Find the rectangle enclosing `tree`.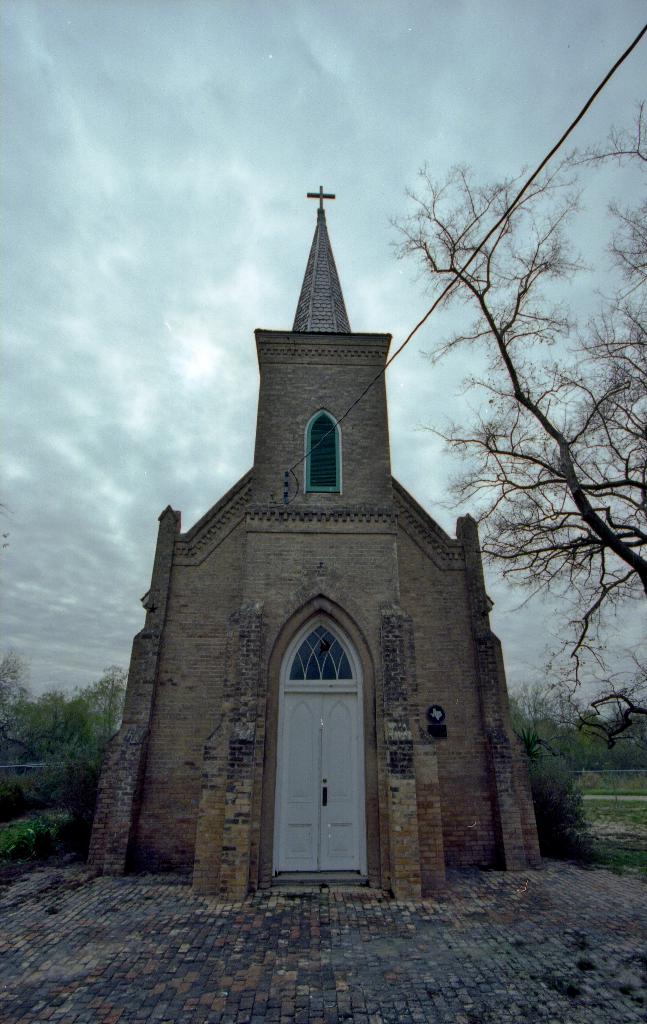
[left=73, top=664, right=145, bottom=756].
